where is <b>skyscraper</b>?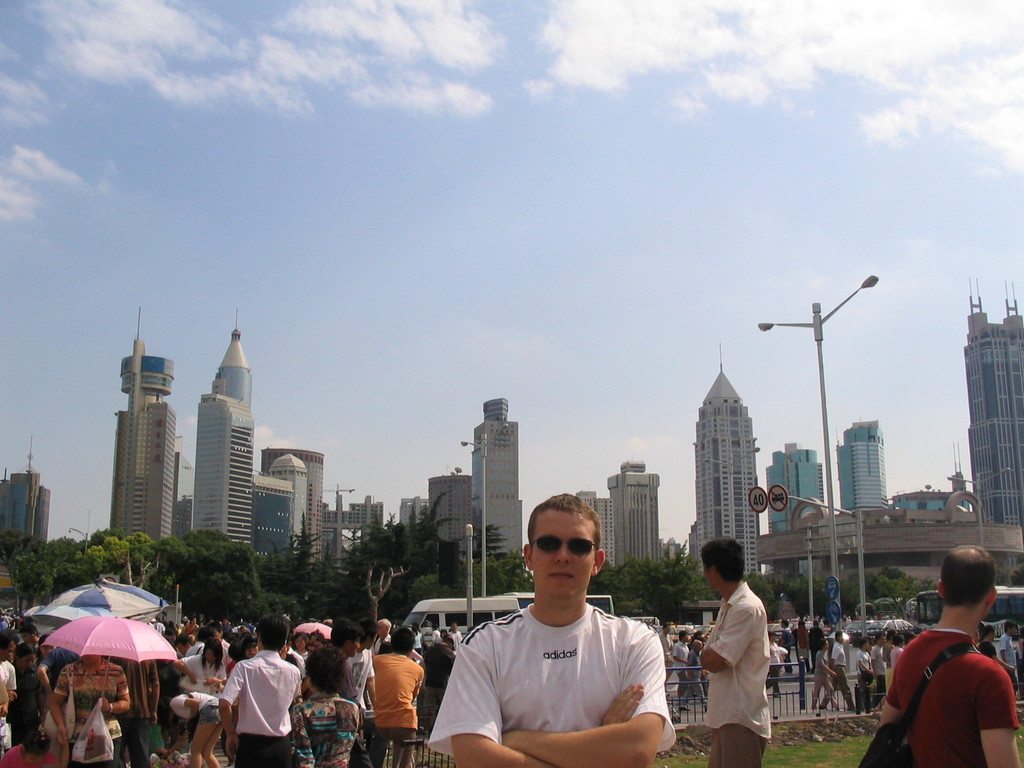
577 484 610 566.
